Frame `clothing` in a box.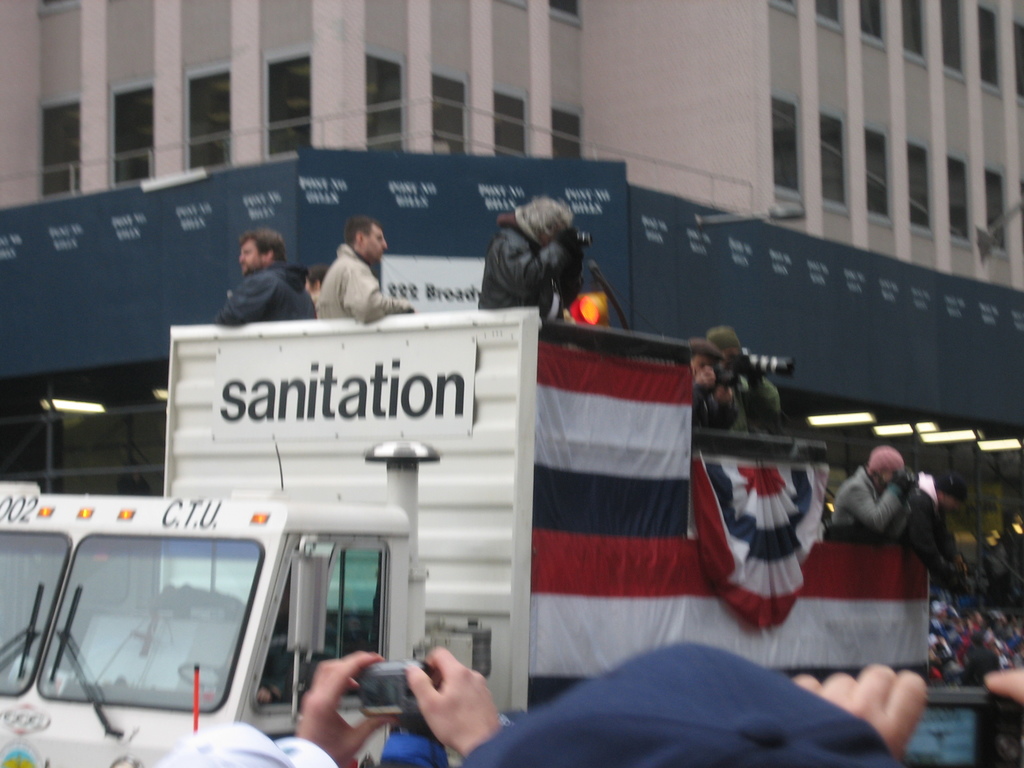
<region>904, 466, 959, 572</region>.
